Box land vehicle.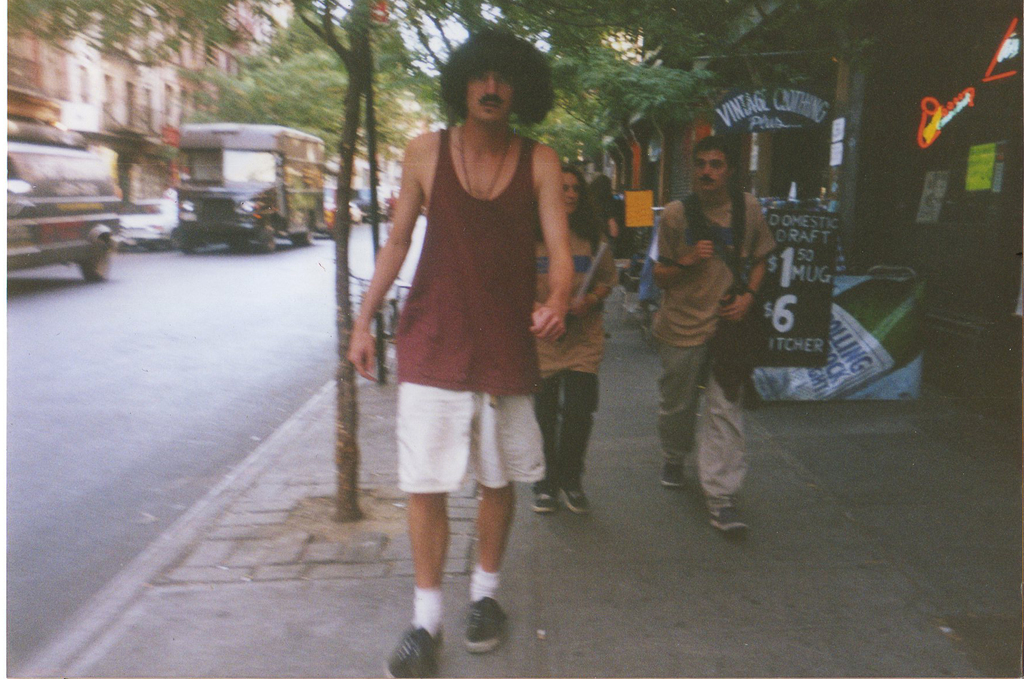
{"left": 349, "top": 185, "right": 381, "bottom": 222}.
